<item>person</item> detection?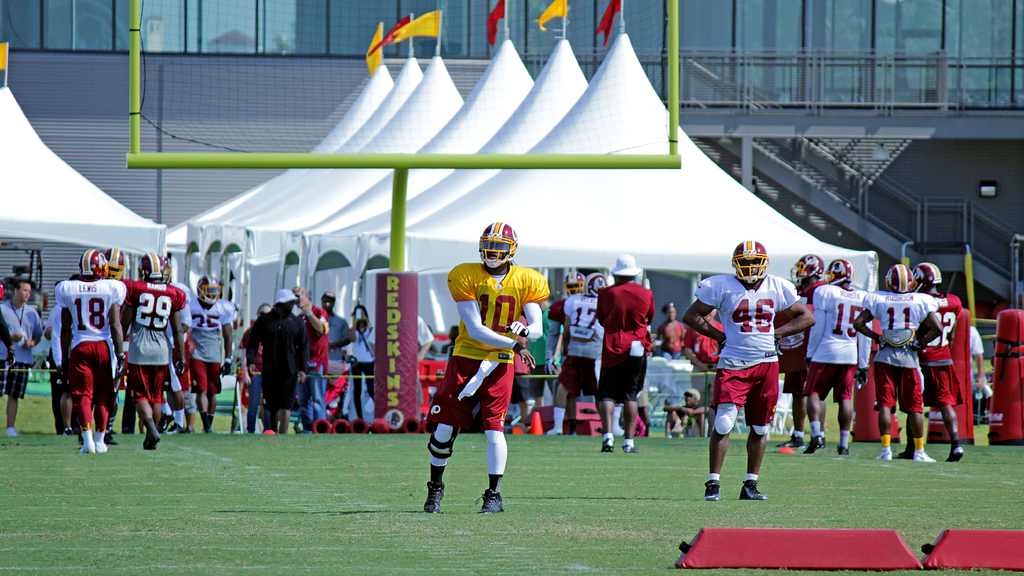
x1=593 y1=248 x2=648 y2=454
